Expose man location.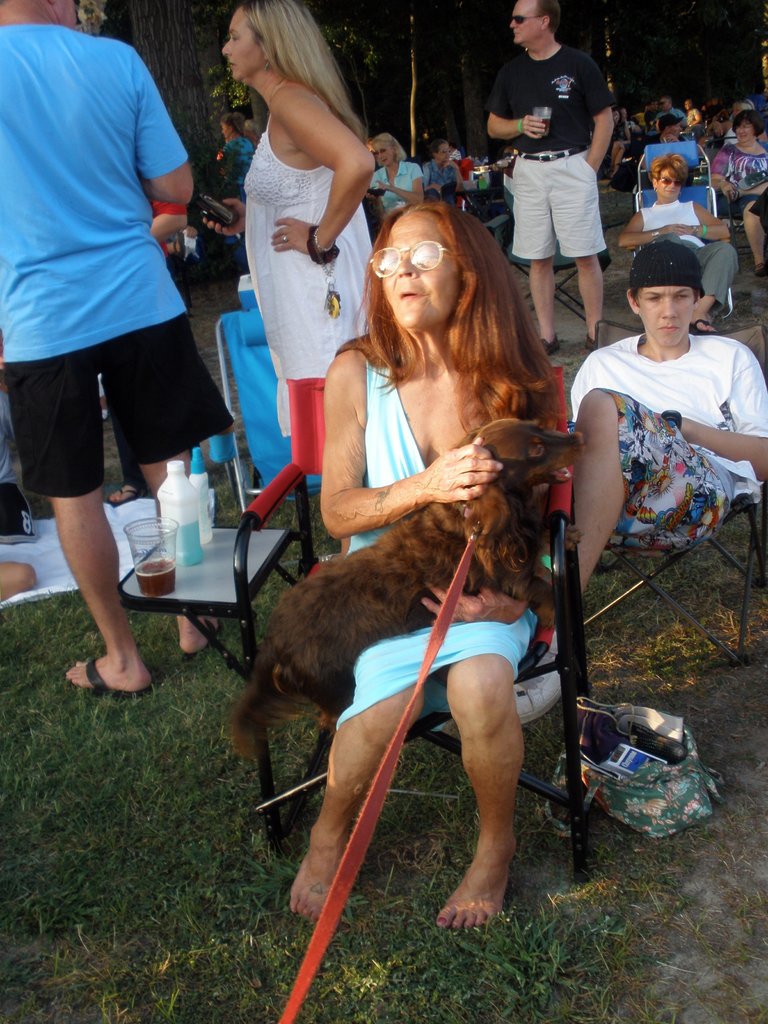
Exposed at locate(555, 239, 767, 595).
